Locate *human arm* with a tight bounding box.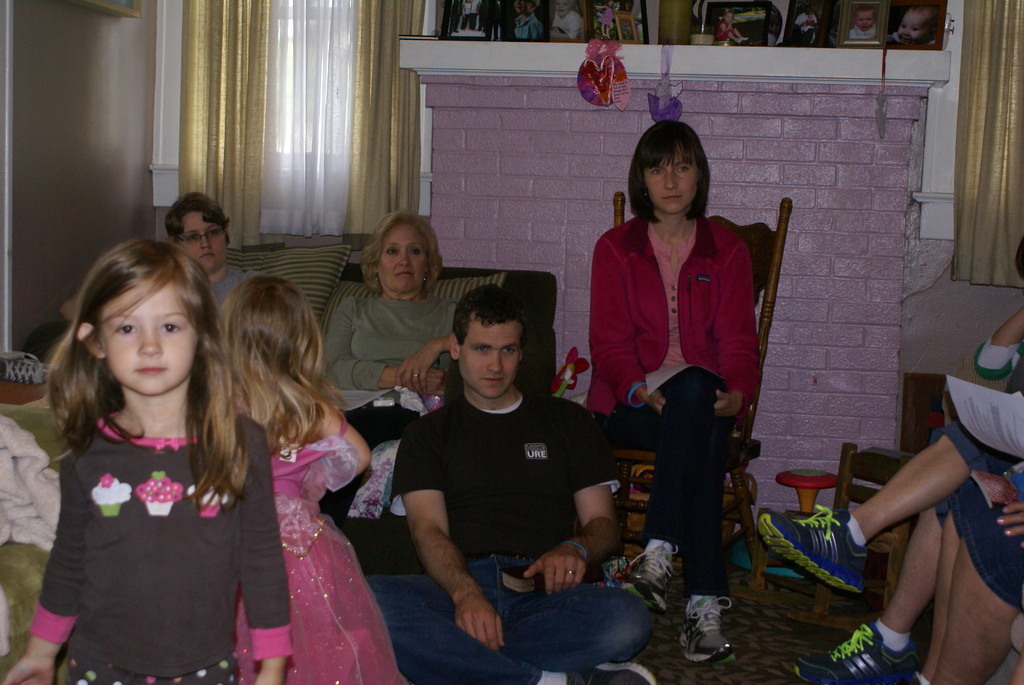
detection(305, 400, 372, 491).
